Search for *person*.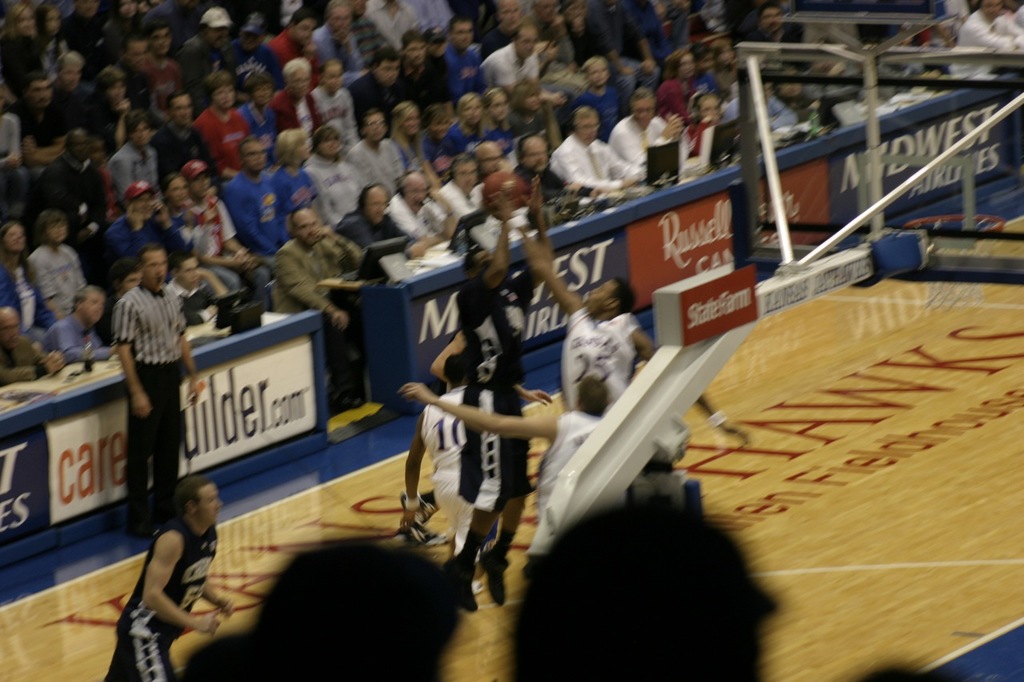
Found at (x1=494, y1=85, x2=544, y2=138).
